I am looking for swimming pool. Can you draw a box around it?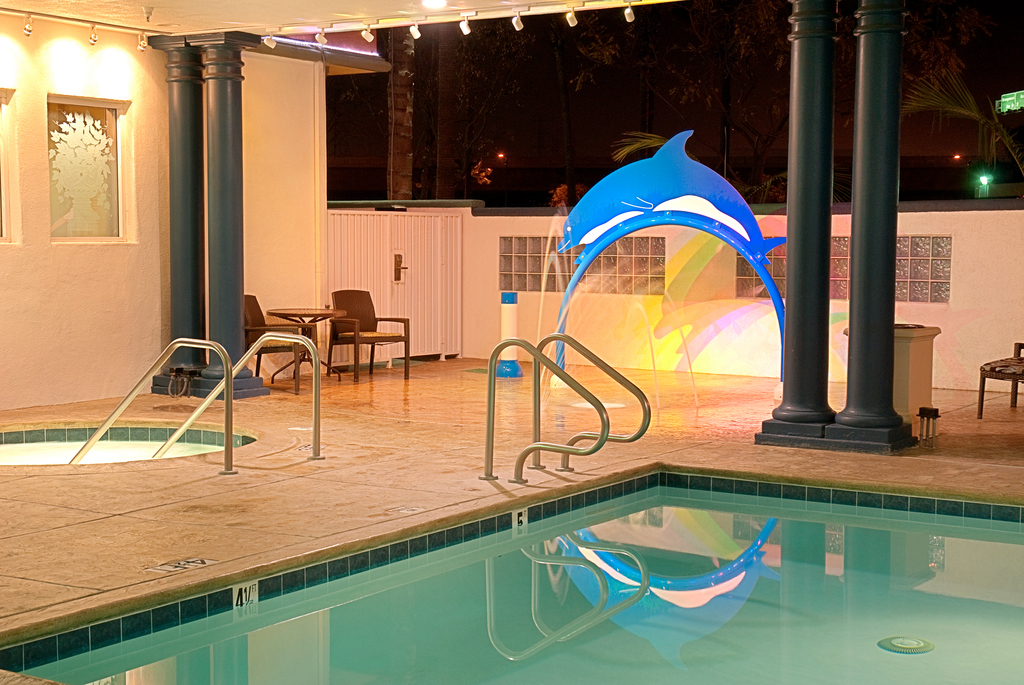
Sure, the bounding box is [x1=0, y1=414, x2=296, y2=468].
